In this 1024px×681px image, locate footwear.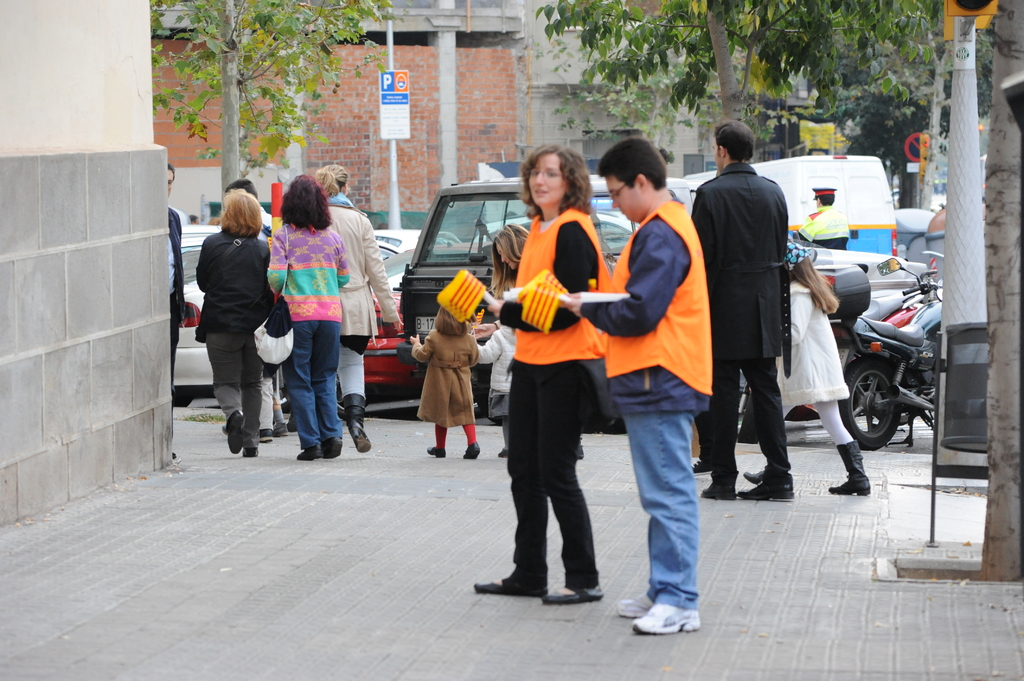
Bounding box: (223, 410, 244, 452).
